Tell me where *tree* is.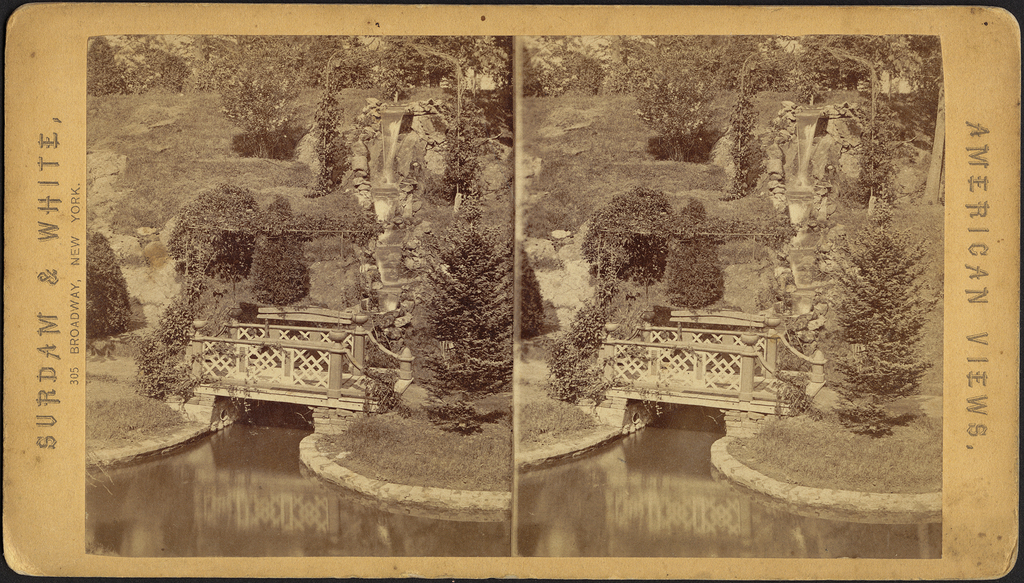
*tree* is at <box>163,180,266,281</box>.
